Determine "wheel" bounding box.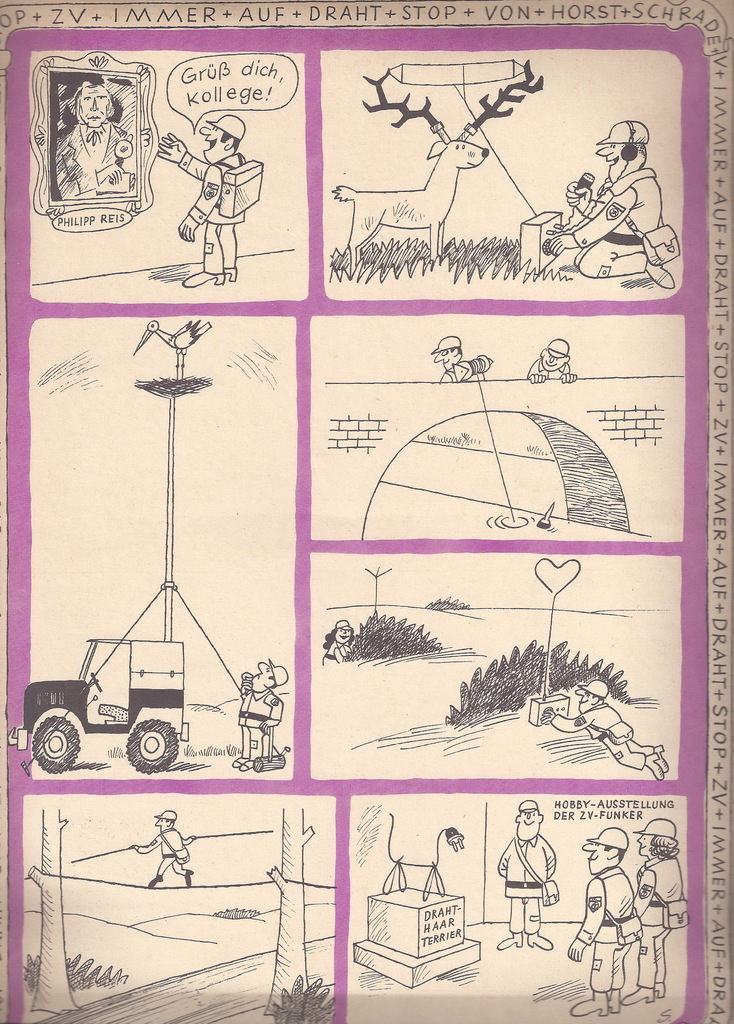
Determined: left=123, top=717, right=175, bottom=776.
